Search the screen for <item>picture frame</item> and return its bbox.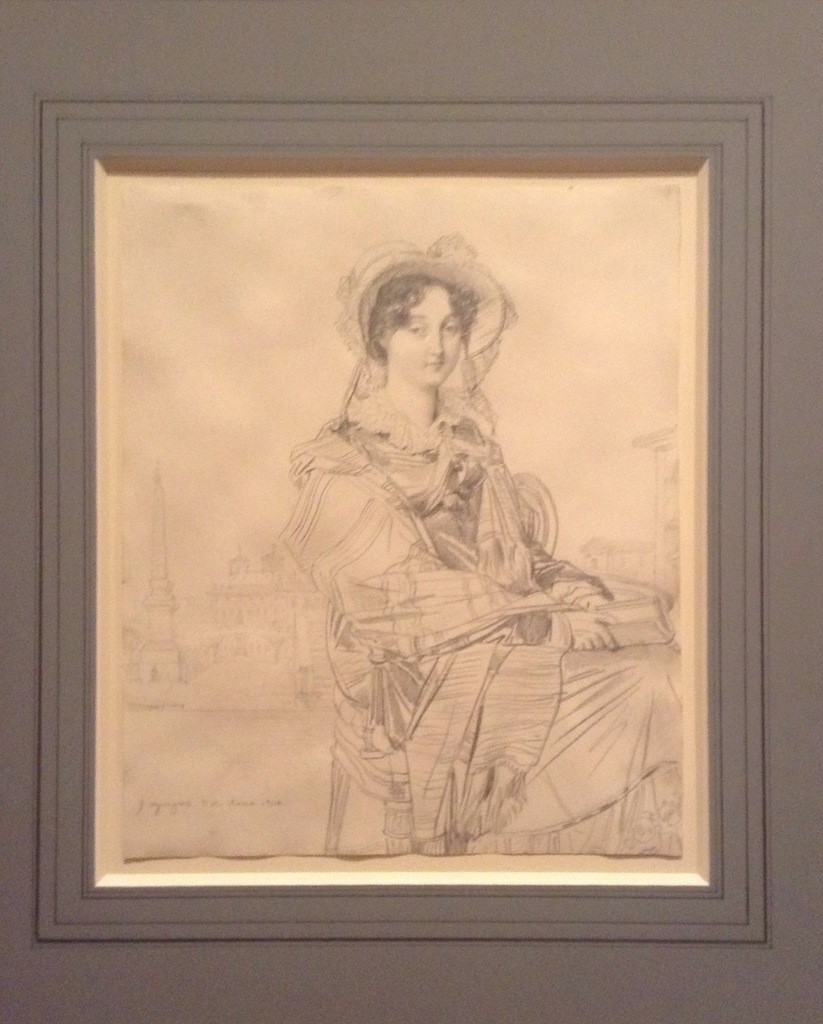
Found: [37,97,774,945].
